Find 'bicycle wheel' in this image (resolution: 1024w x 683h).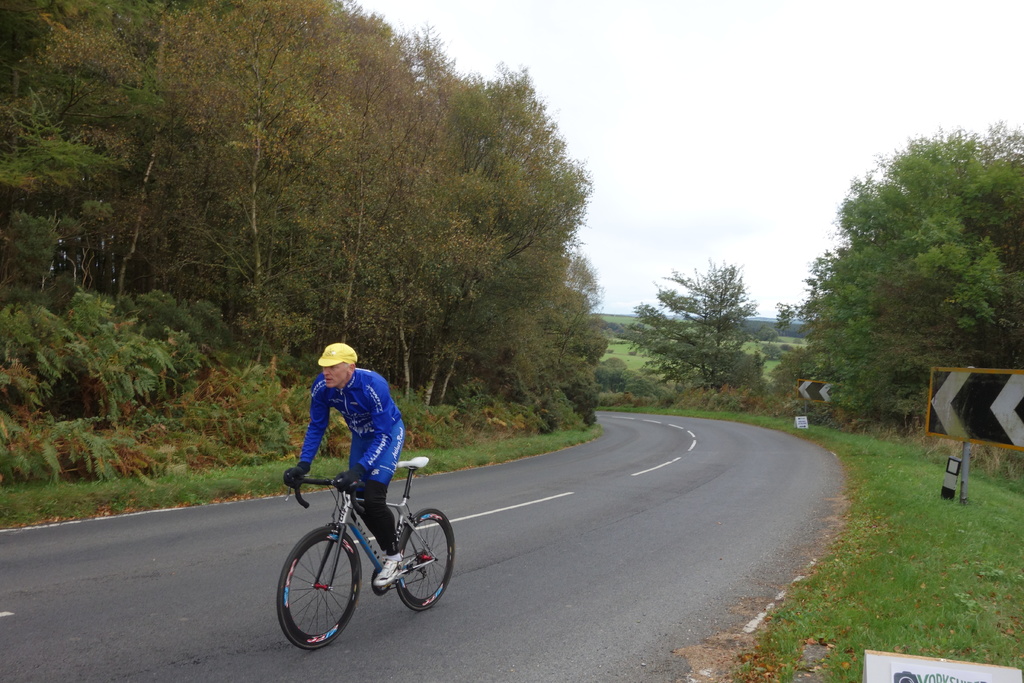
(x1=392, y1=504, x2=458, y2=616).
